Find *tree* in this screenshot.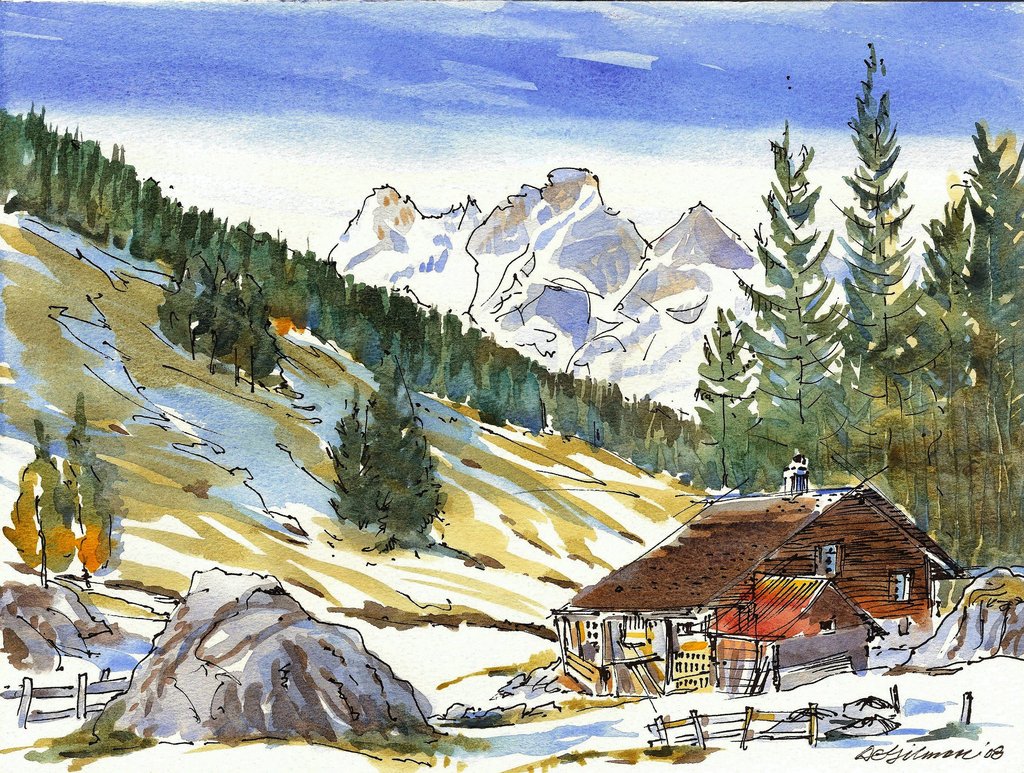
The bounding box for *tree* is Rect(2, 412, 79, 586).
